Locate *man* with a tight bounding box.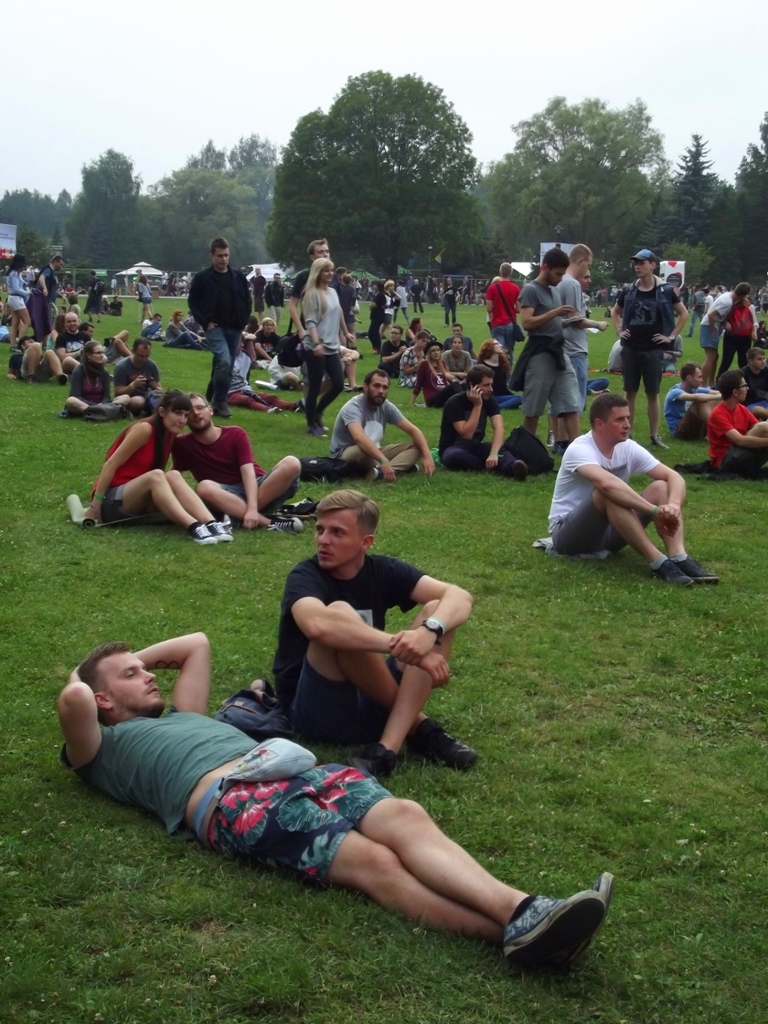
<bbox>559, 245, 609, 382</bbox>.
